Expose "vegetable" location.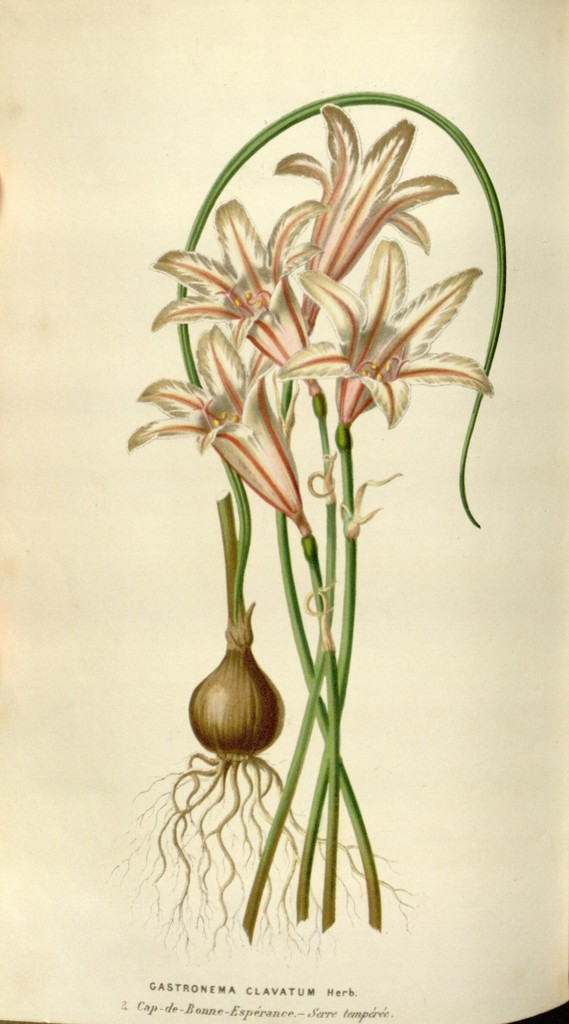
Exposed at 100/598/412/959.
